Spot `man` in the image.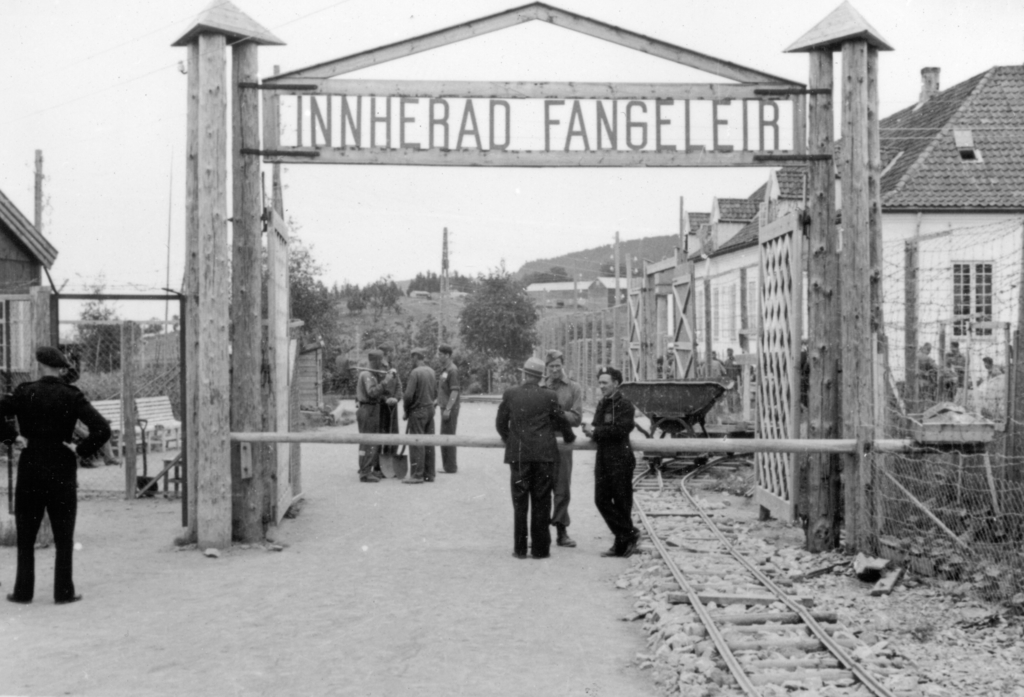
`man` found at locate(493, 357, 572, 569).
